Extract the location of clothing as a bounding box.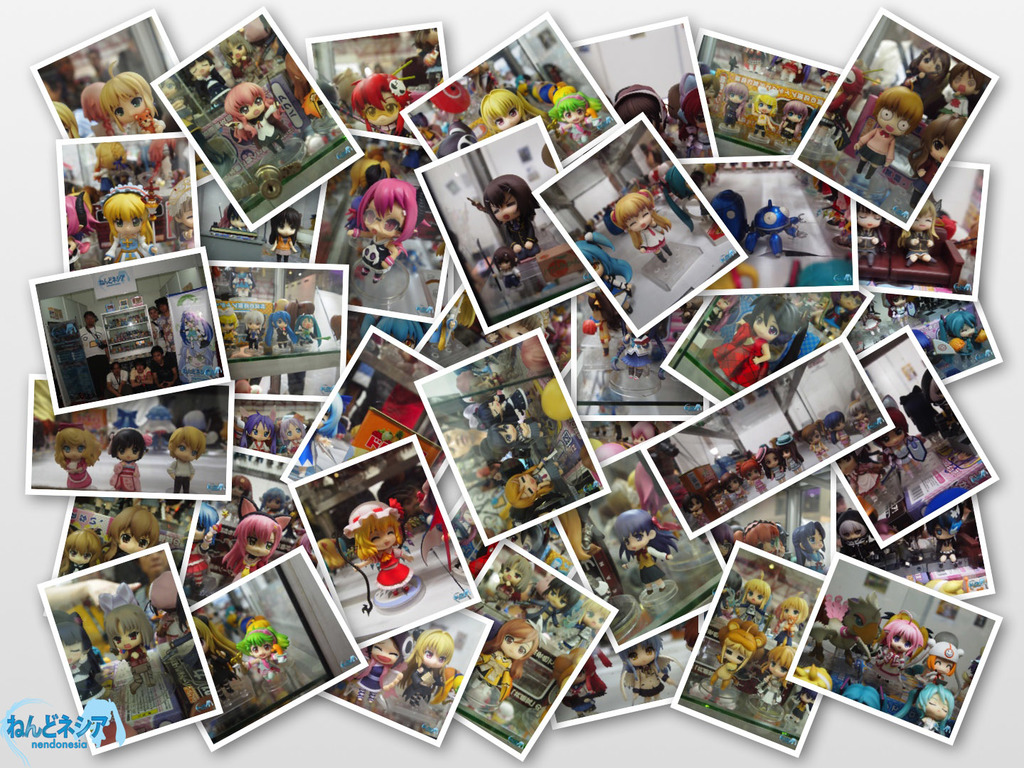
{"x1": 250, "y1": 327, "x2": 263, "y2": 341}.
